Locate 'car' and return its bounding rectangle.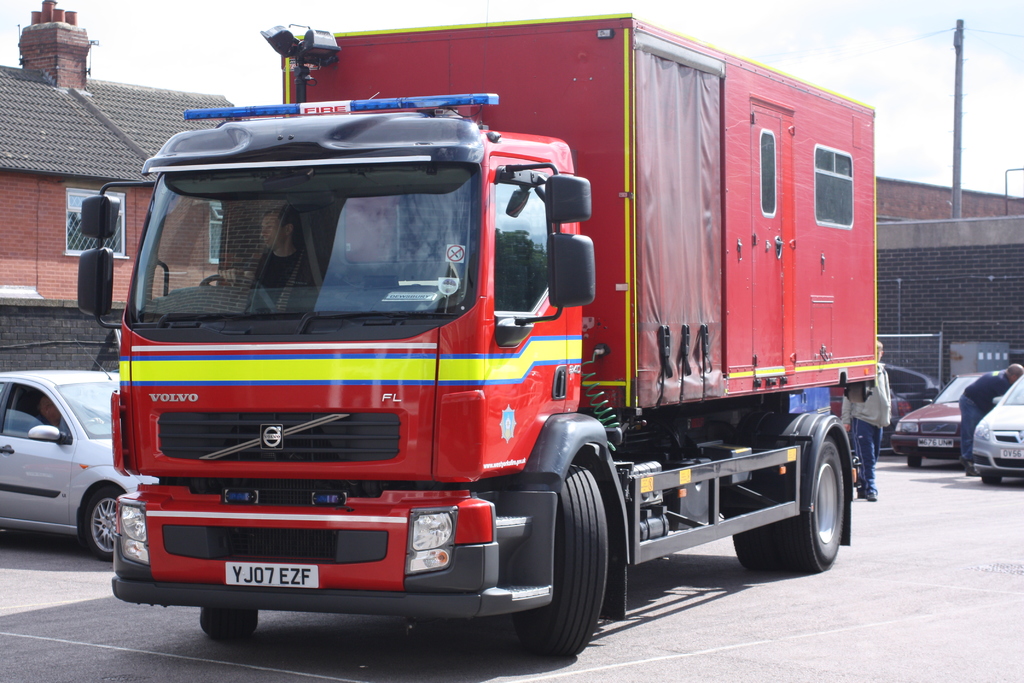
region(967, 366, 1023, 479).
